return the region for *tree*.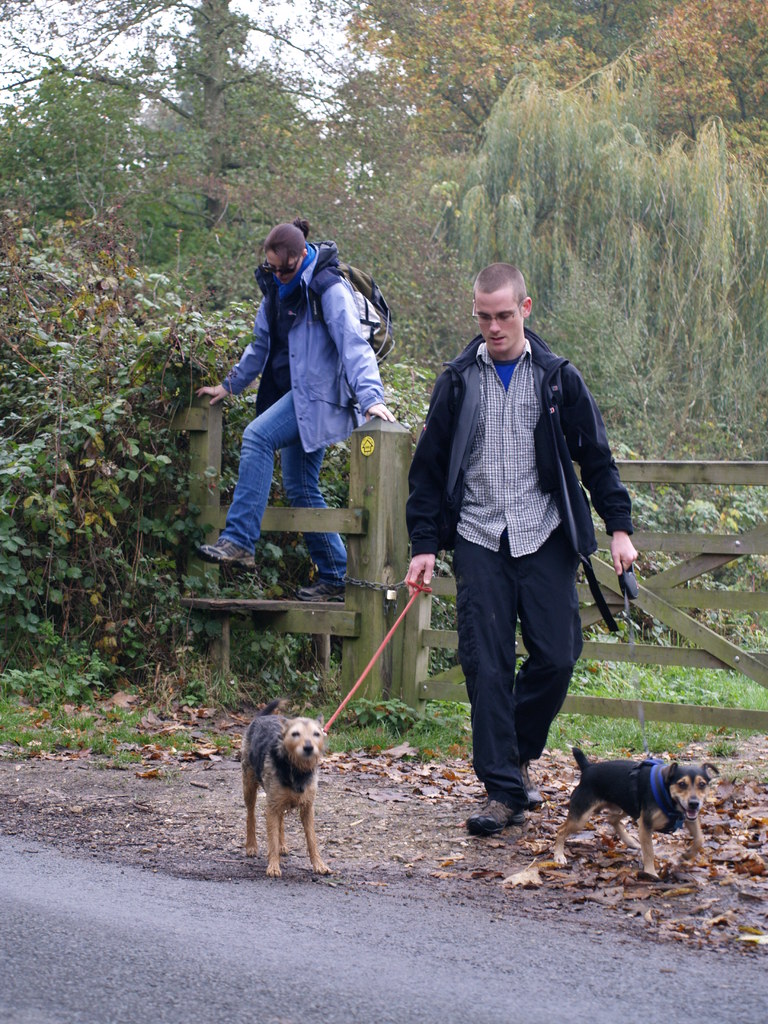
BBox(331, 0, 767, 187).
